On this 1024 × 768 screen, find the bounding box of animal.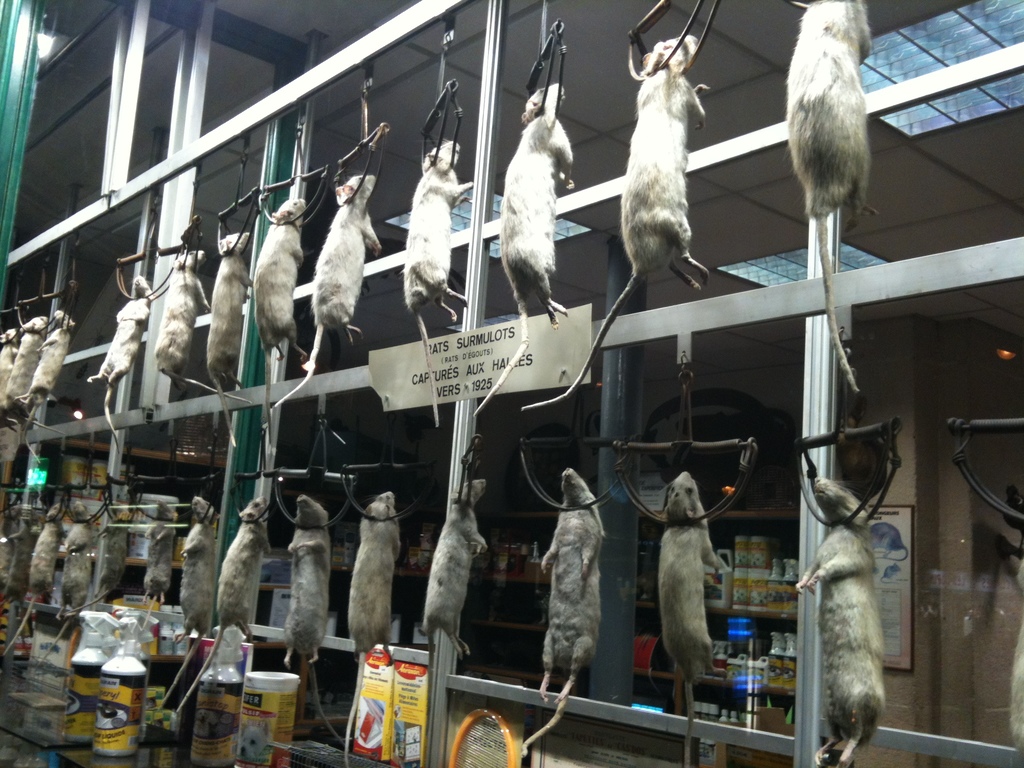
Bounding box: <bbox>657, 471, 724, 767</bbox>.
